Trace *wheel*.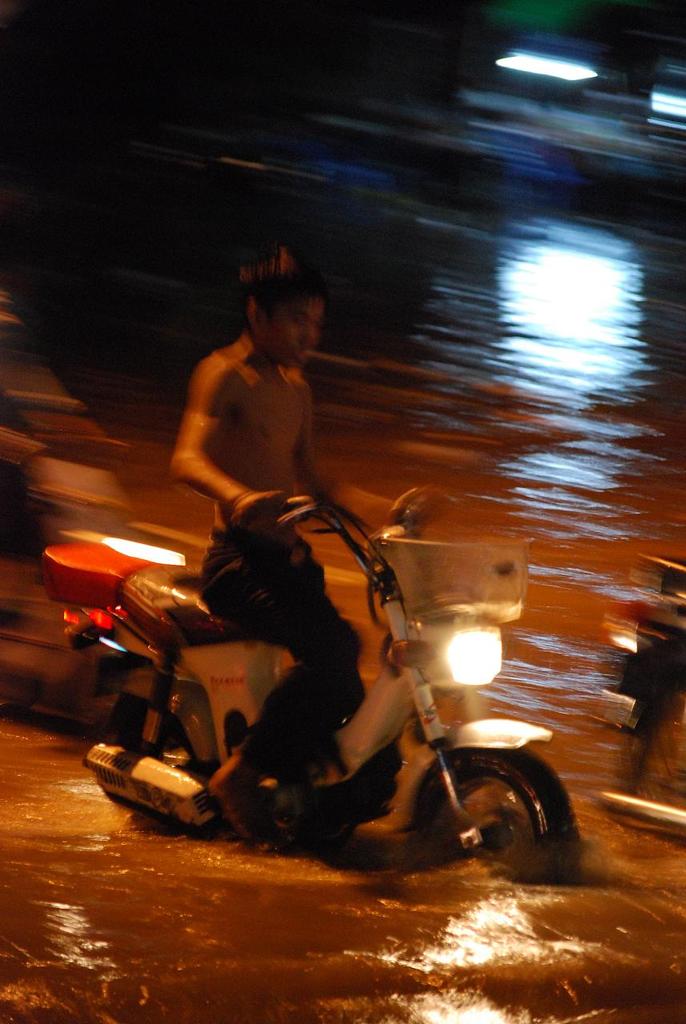
Traced to (450,761,559,851).
